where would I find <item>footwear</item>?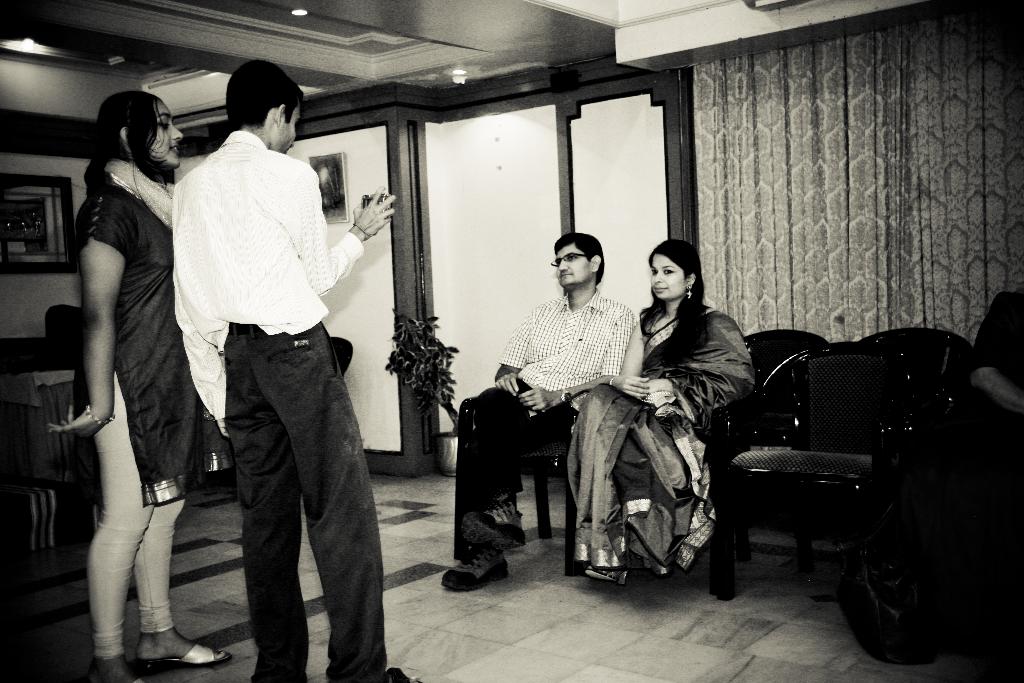
At x1=459 y1=503 x2=527 y2=552.
